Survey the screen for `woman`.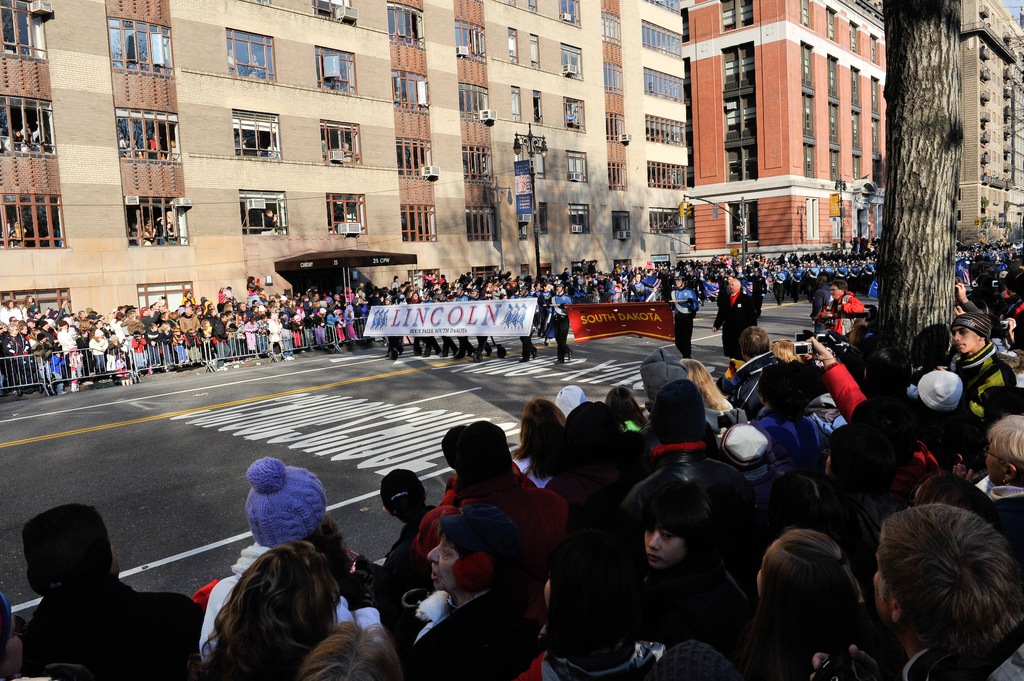
Survey found: detection(195, 458, 364, 658).
